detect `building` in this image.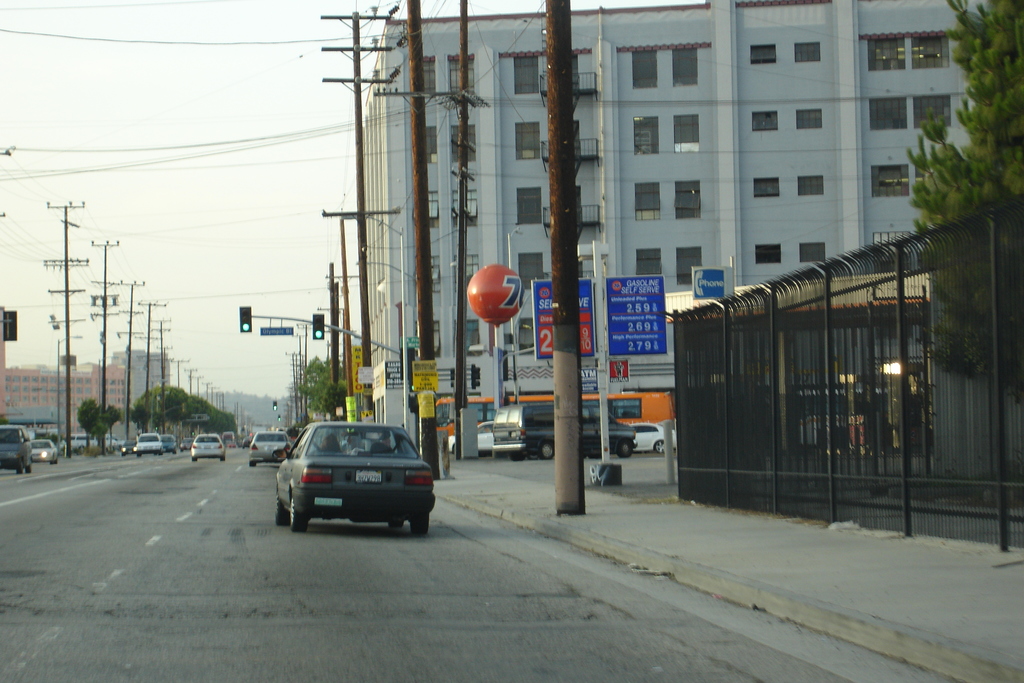
Detection: pyautogui.locateOnScreen(359, 0, 990, 452).
